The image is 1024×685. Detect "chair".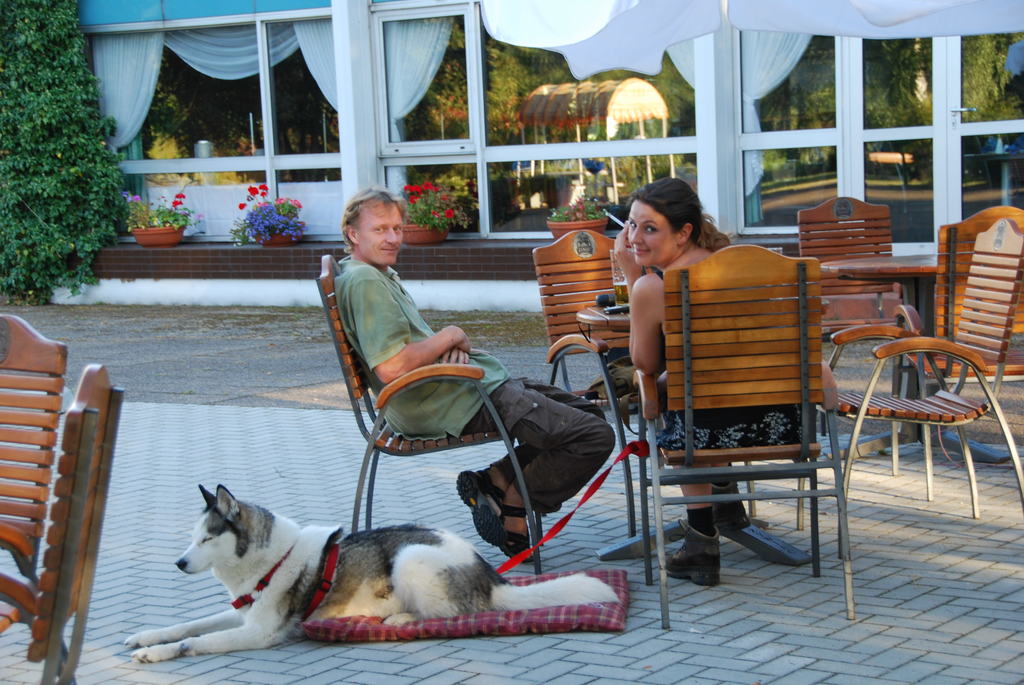
Detection: Rect(315, 250, 541, 574).
